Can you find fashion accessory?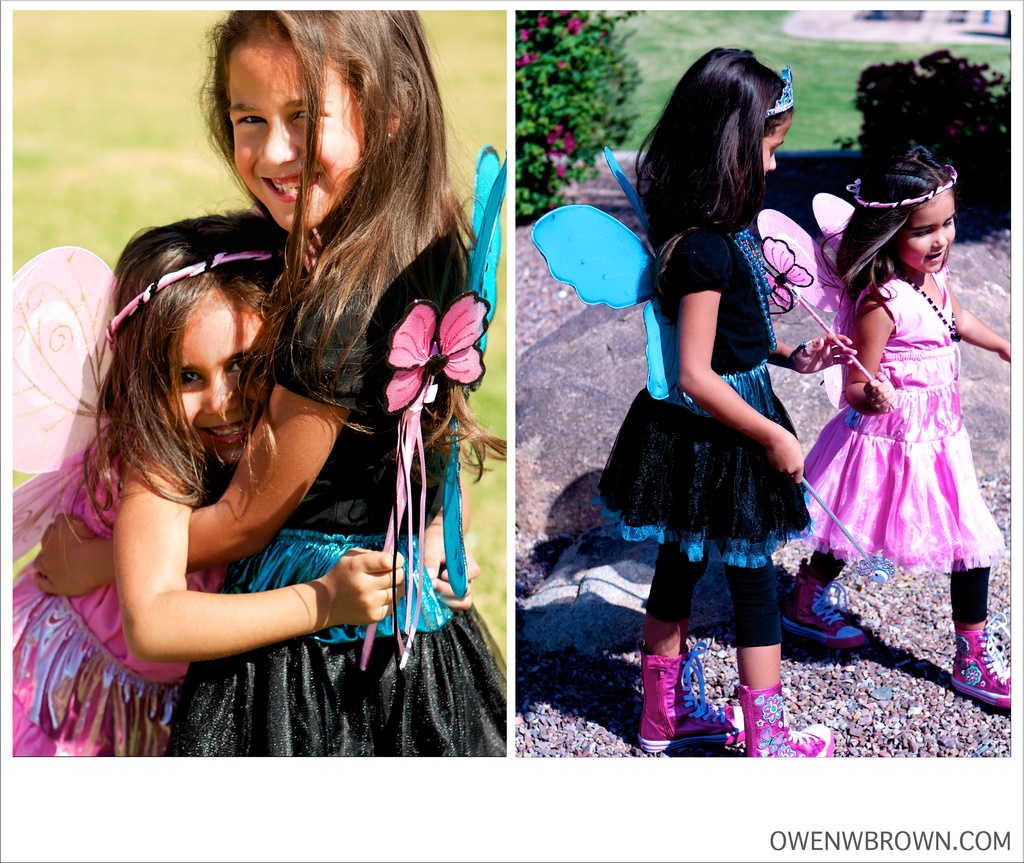
Yes, bounding box: [x1=106, y1=249, x2=279, y2=353].
